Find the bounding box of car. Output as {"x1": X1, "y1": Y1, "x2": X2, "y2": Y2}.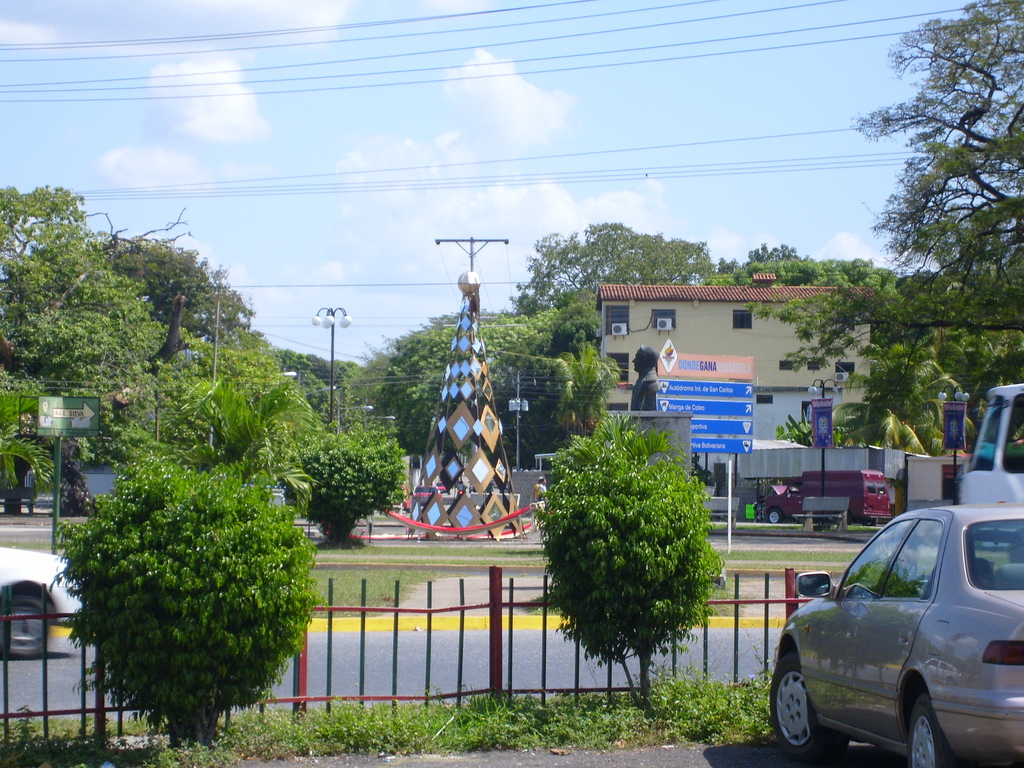
{"x1": 0, "y1": 541, "x2": 80, "y2": 655}.
